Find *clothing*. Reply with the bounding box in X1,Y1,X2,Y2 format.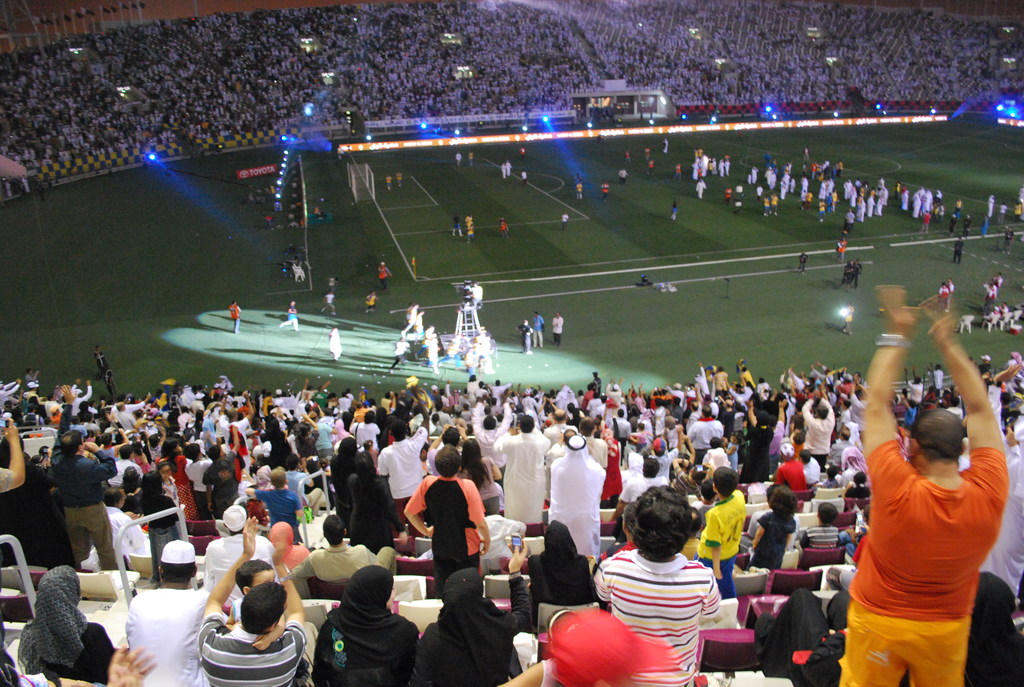
552,317,564,349.
